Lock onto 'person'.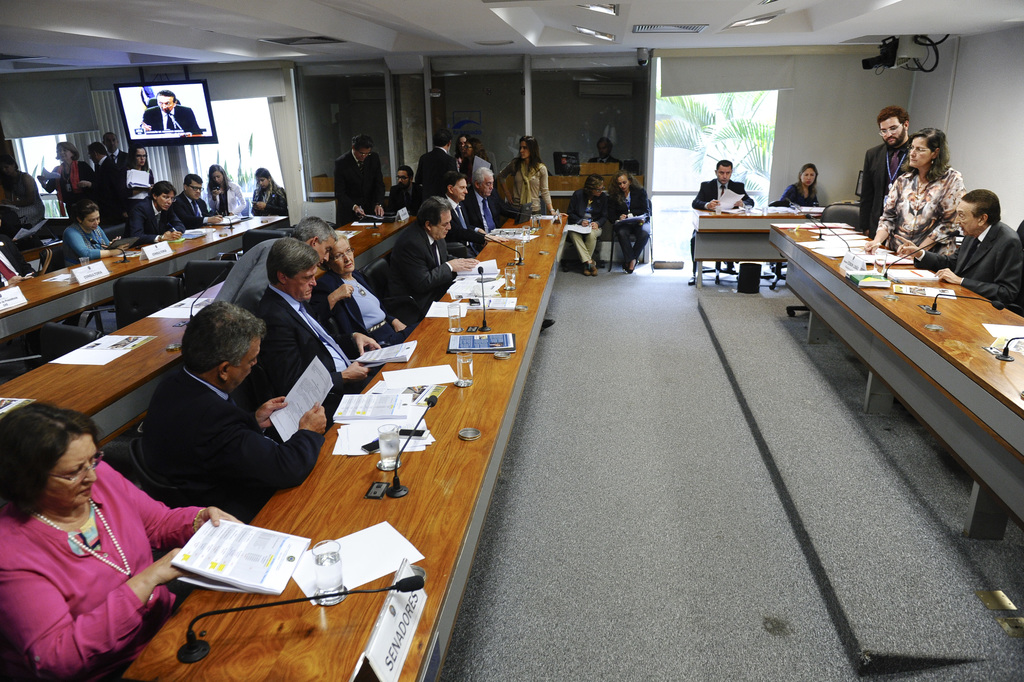
Locked: Rect(126, 299, 320, 526).
